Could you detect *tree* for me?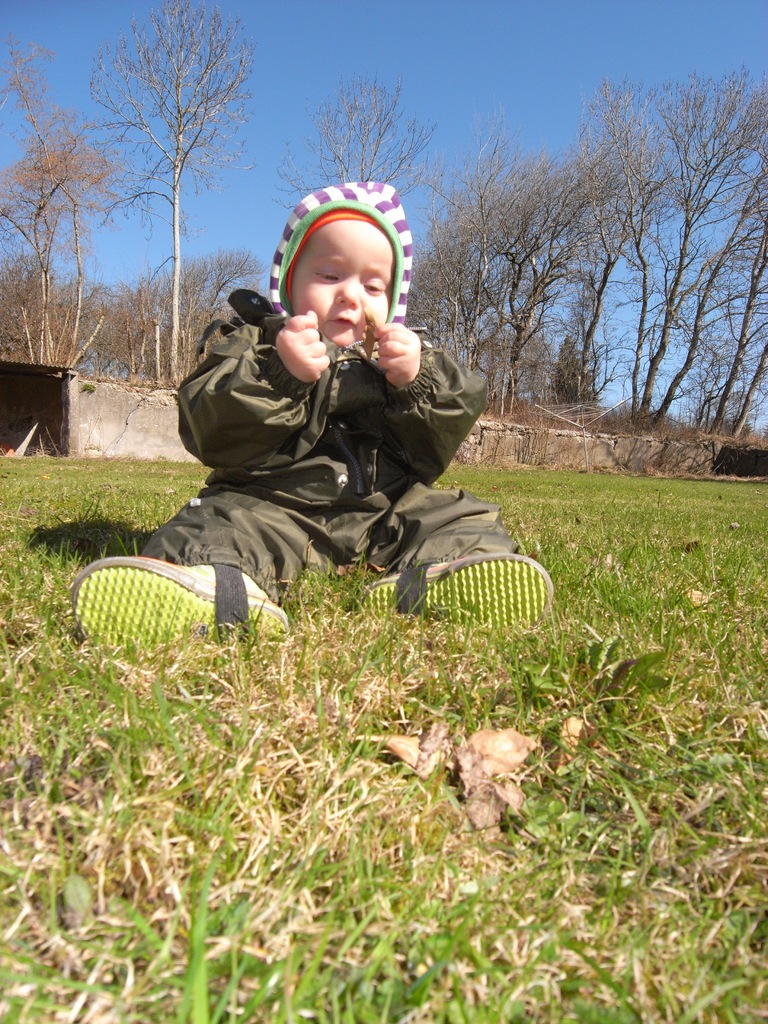
Detection result: 282, 65, 453, 230.
